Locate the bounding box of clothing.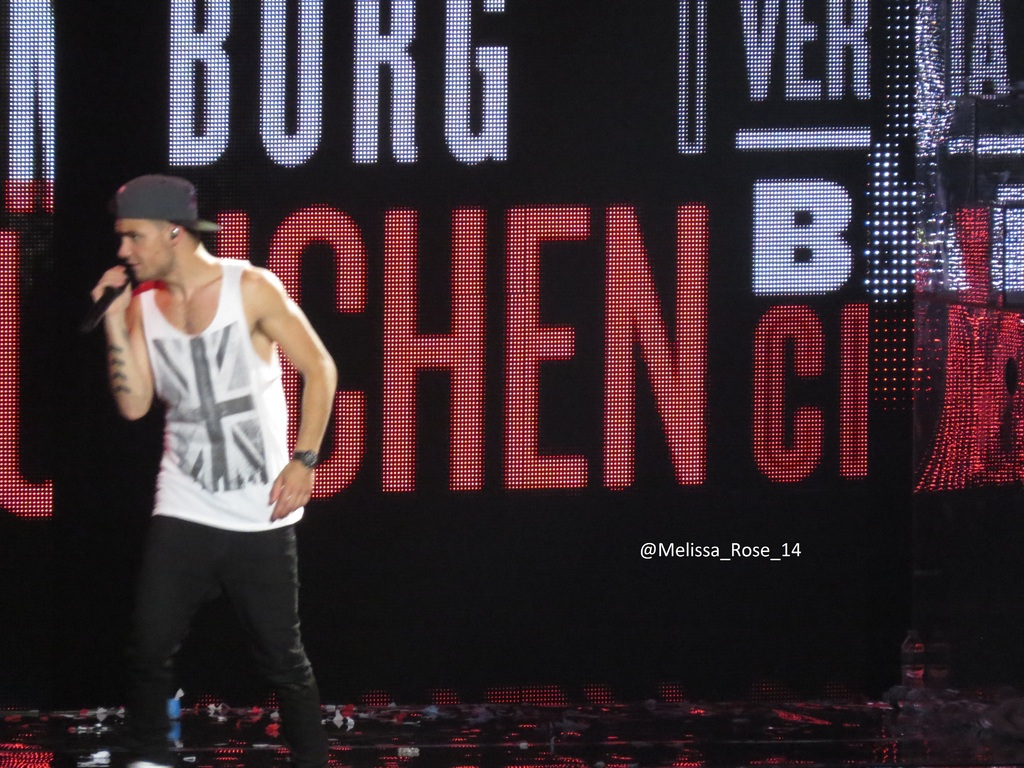
Bounding box: l=97, t=218, r=313, b=691.
